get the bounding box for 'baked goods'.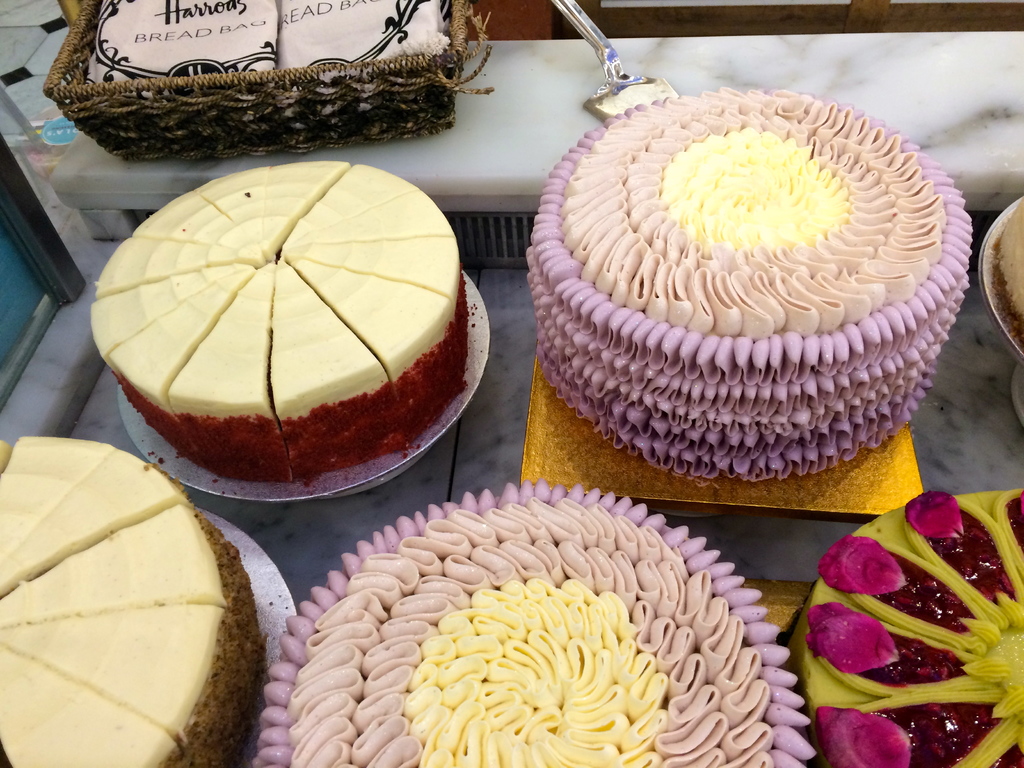
<box>259,471,814,767</box>.
